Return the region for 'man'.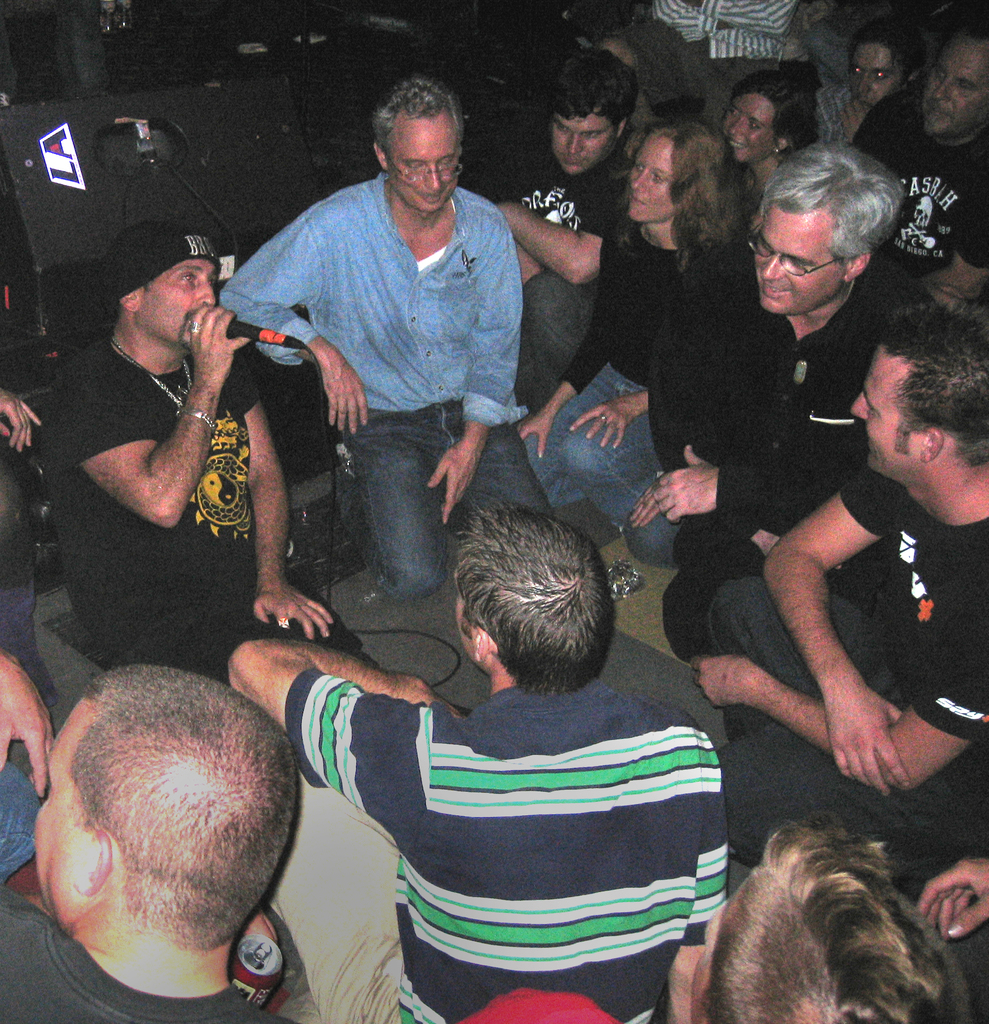
BBox(232, 459, 802, 893).
